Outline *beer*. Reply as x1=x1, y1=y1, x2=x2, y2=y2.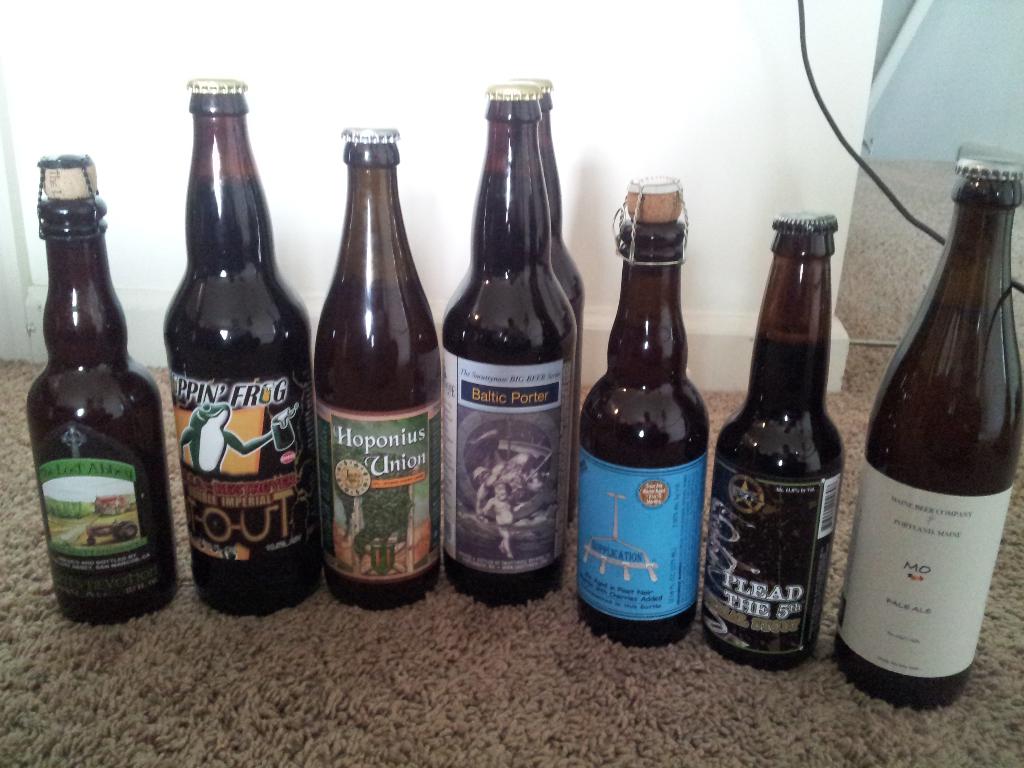
x1=162, y1=73, x2=324, y2=621.
